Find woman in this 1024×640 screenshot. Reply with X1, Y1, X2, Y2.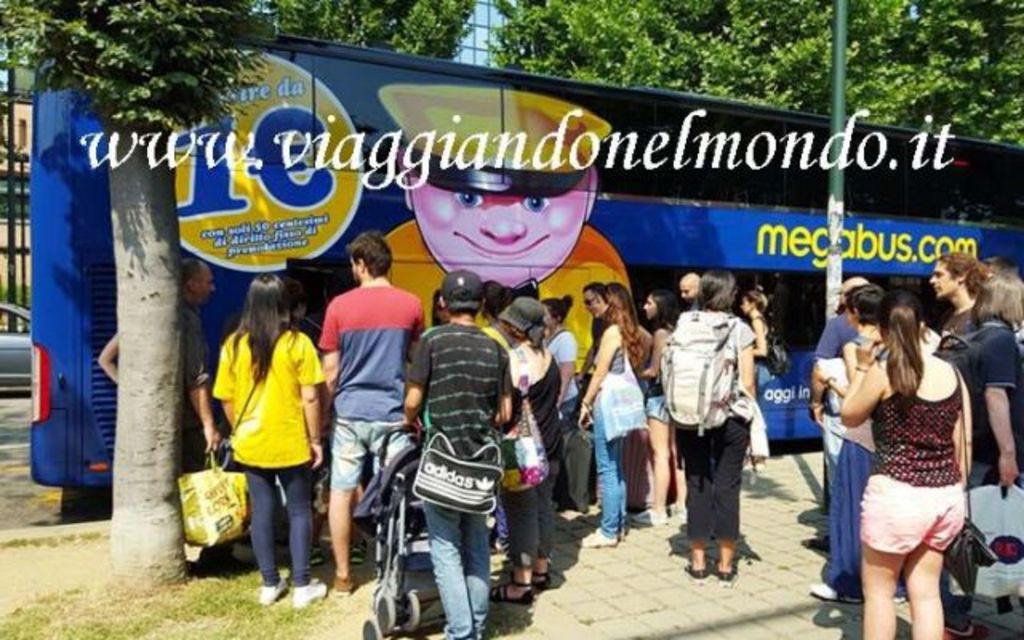
667, 256, 754, 576.
